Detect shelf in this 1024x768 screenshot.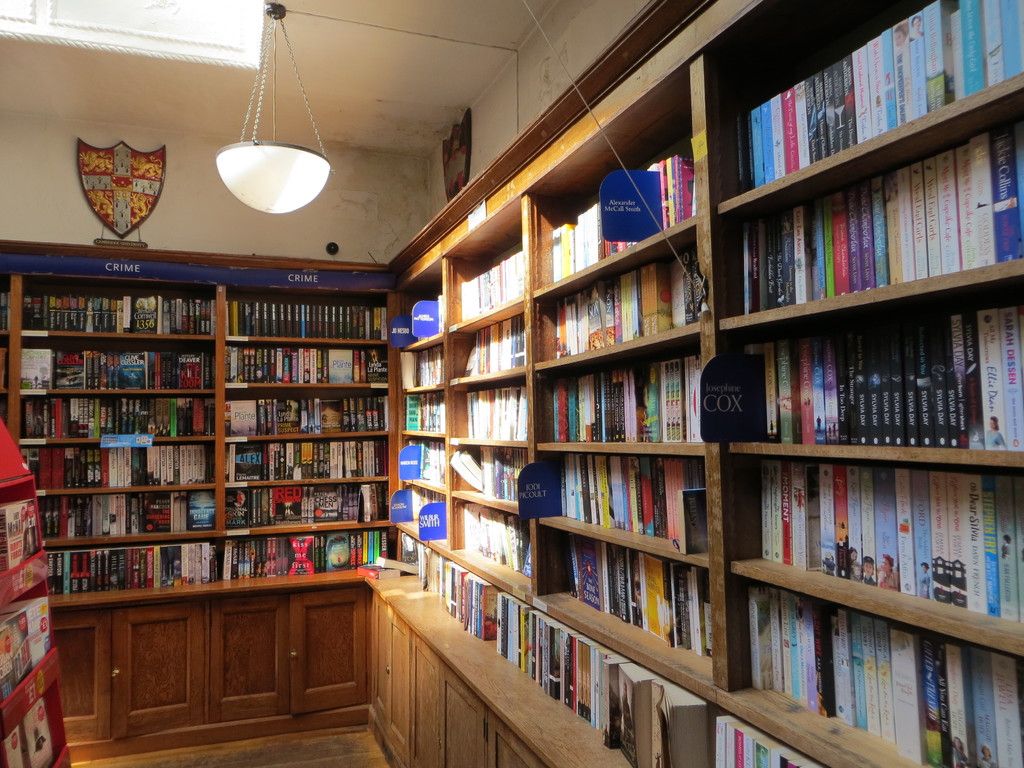
Detection: 23 276 216 355.
